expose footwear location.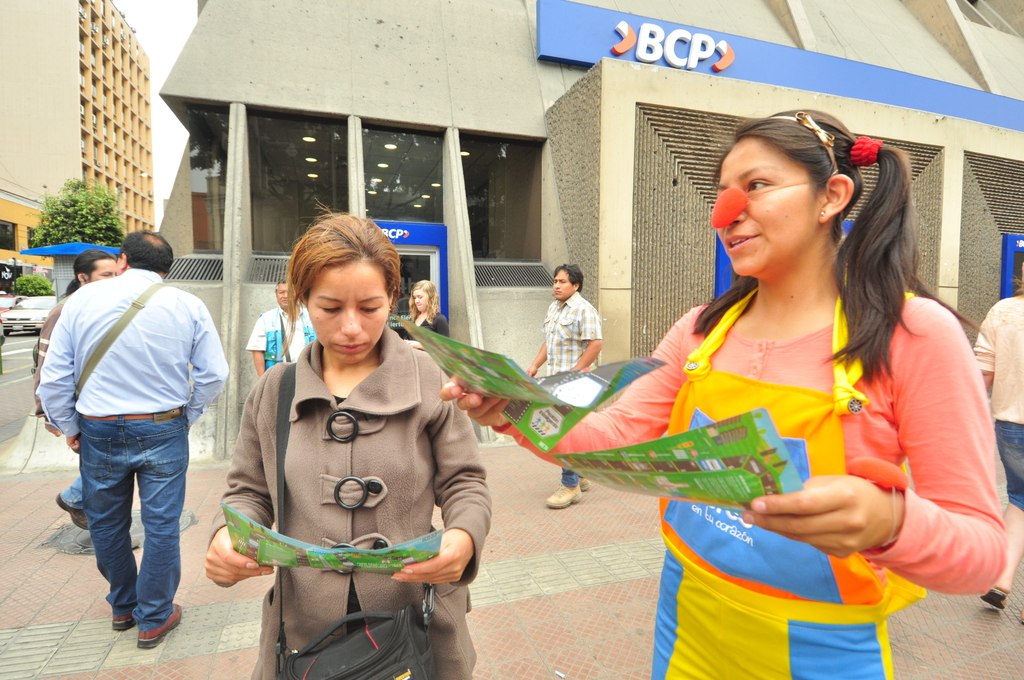
Exposed at {"left": 547, "top": 480, "right": 582, "bottom": 508}.
